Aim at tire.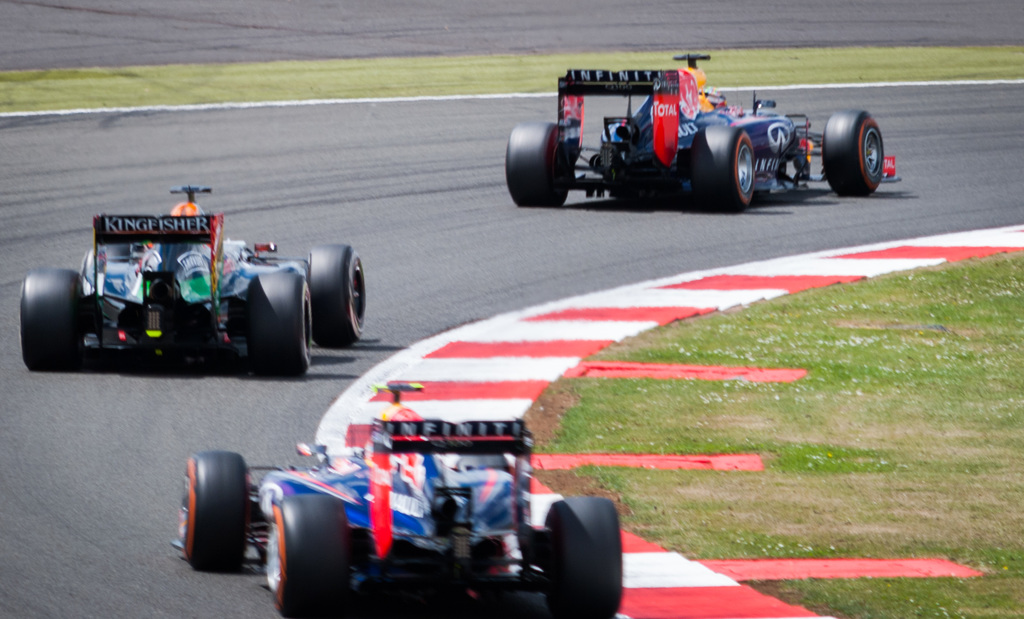
Aimed at BBox(19, 269, 80, 372).
